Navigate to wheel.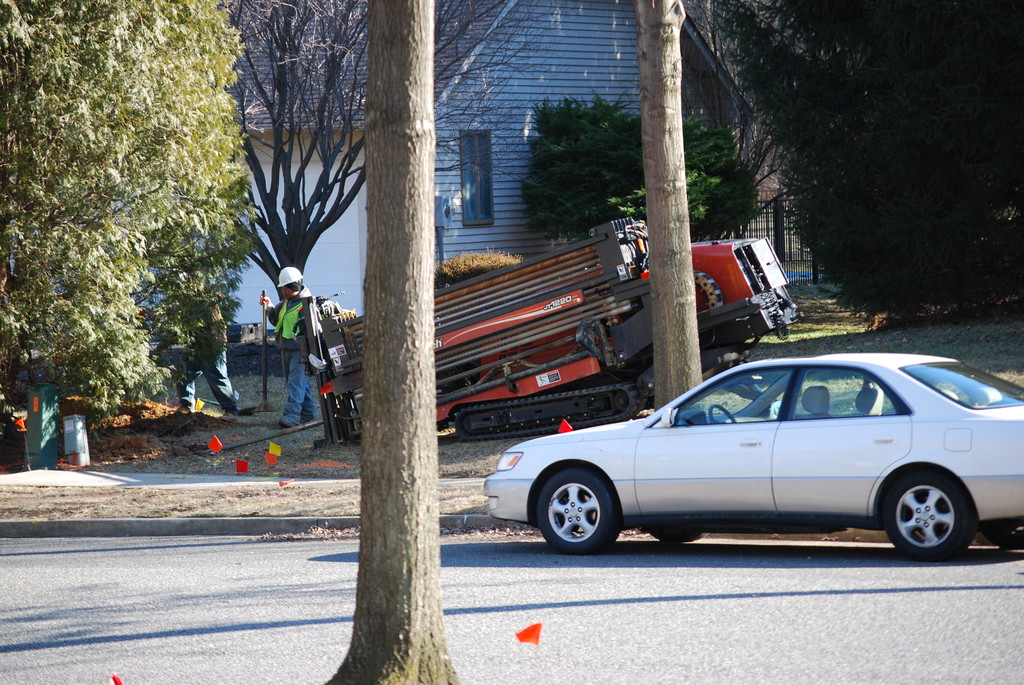
Navigation target: <region>534, 468, 622, 556</region>.
